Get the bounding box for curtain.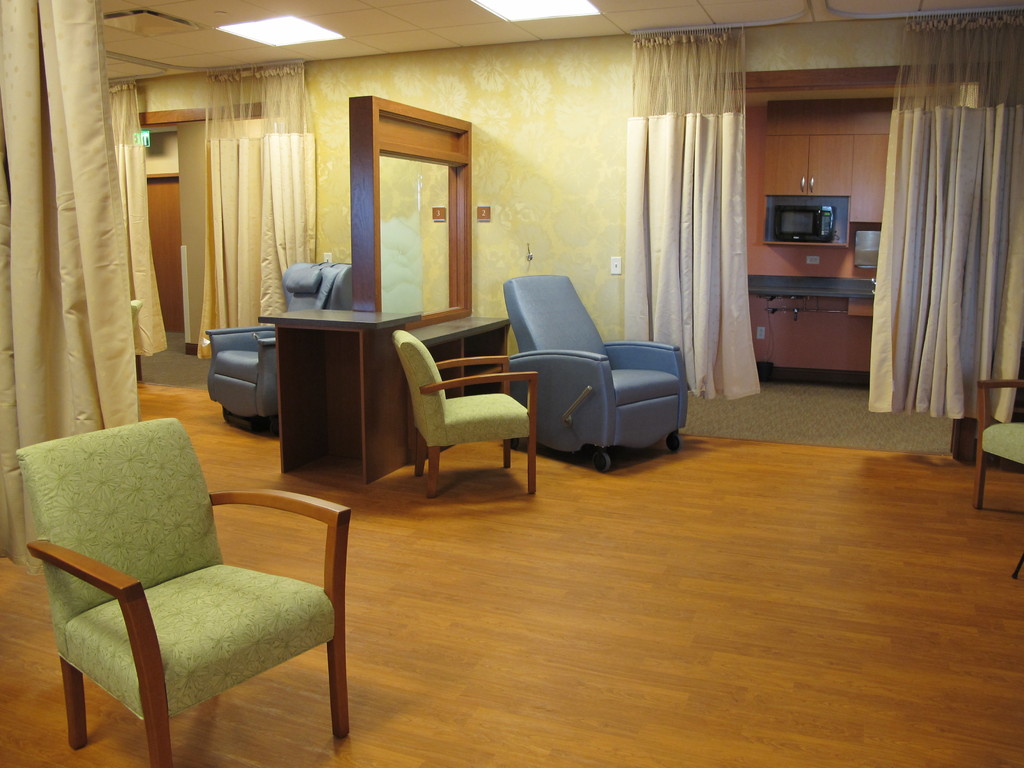
crop(104, 70, 170, 364).
